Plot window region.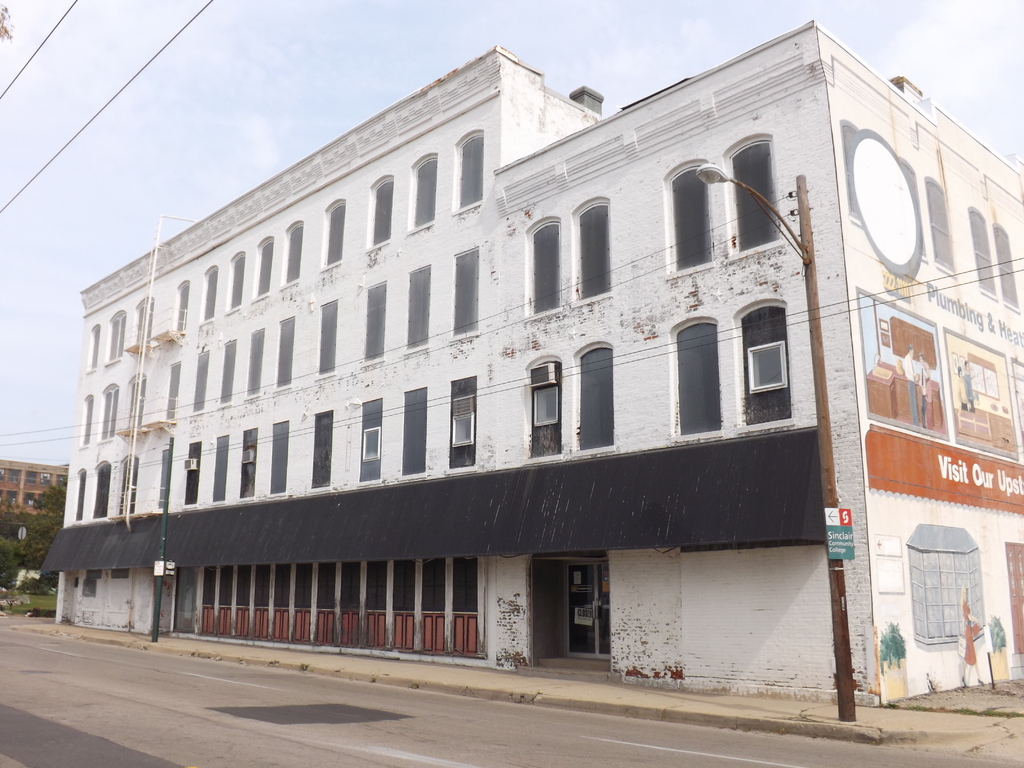
Plotted at (x1=25, y1=471, x2=37, y2=483).
